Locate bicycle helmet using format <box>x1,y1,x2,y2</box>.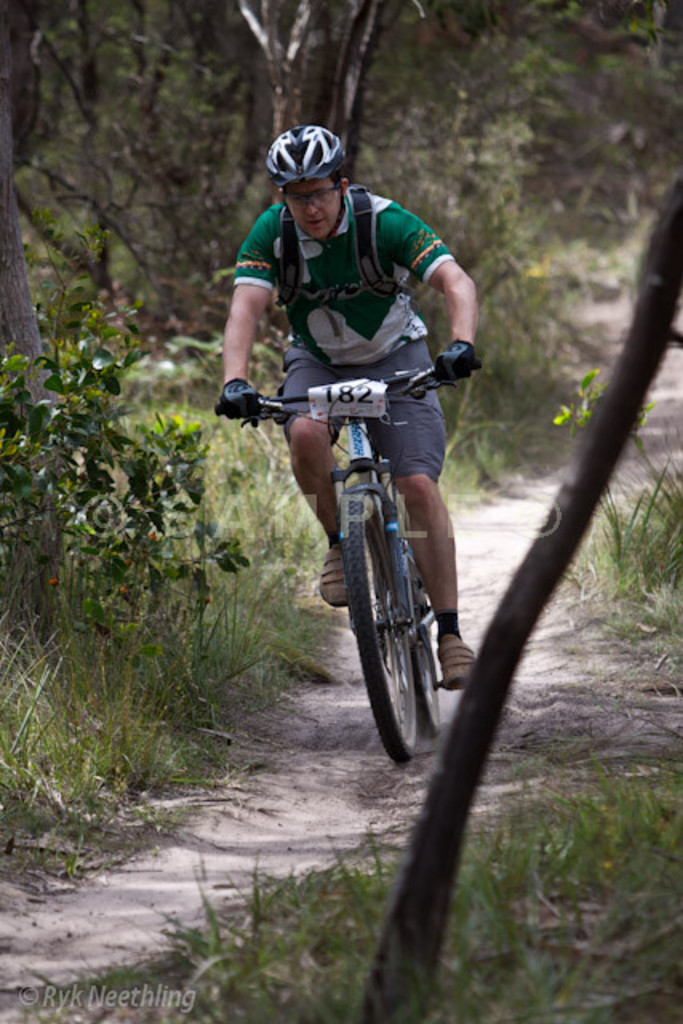
<box>264,122,350,245</box>.
